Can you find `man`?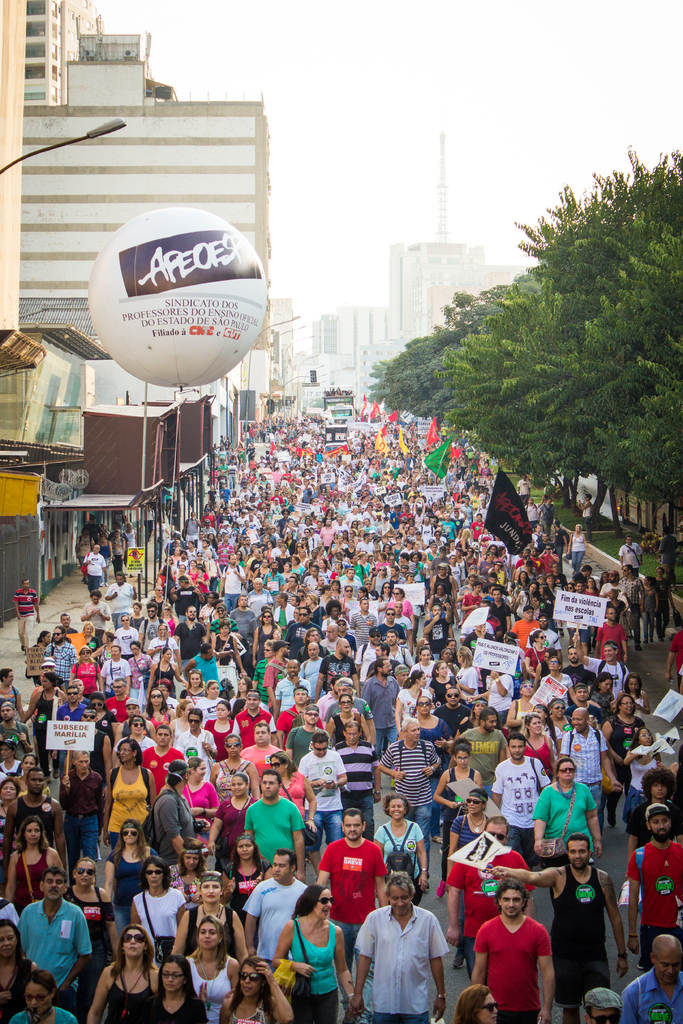
Yes, bounding box: locate(600, 573, 618, 594).
